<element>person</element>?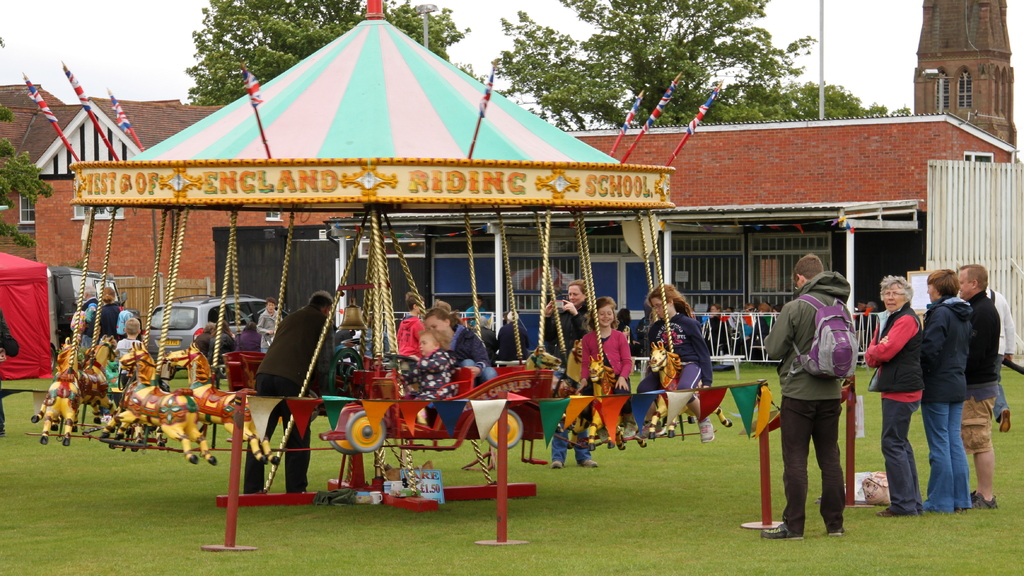
{"x1": 462, "y1": 291, "x2": 490, "y2": 330}
